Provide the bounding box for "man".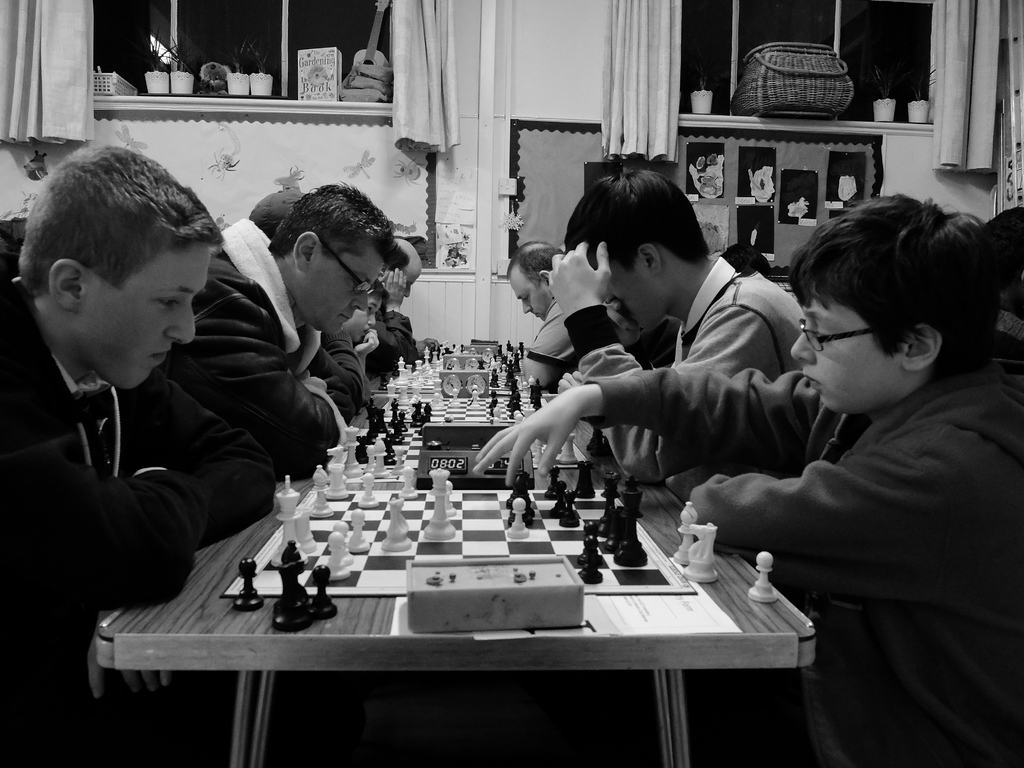
0:161:298:668.
